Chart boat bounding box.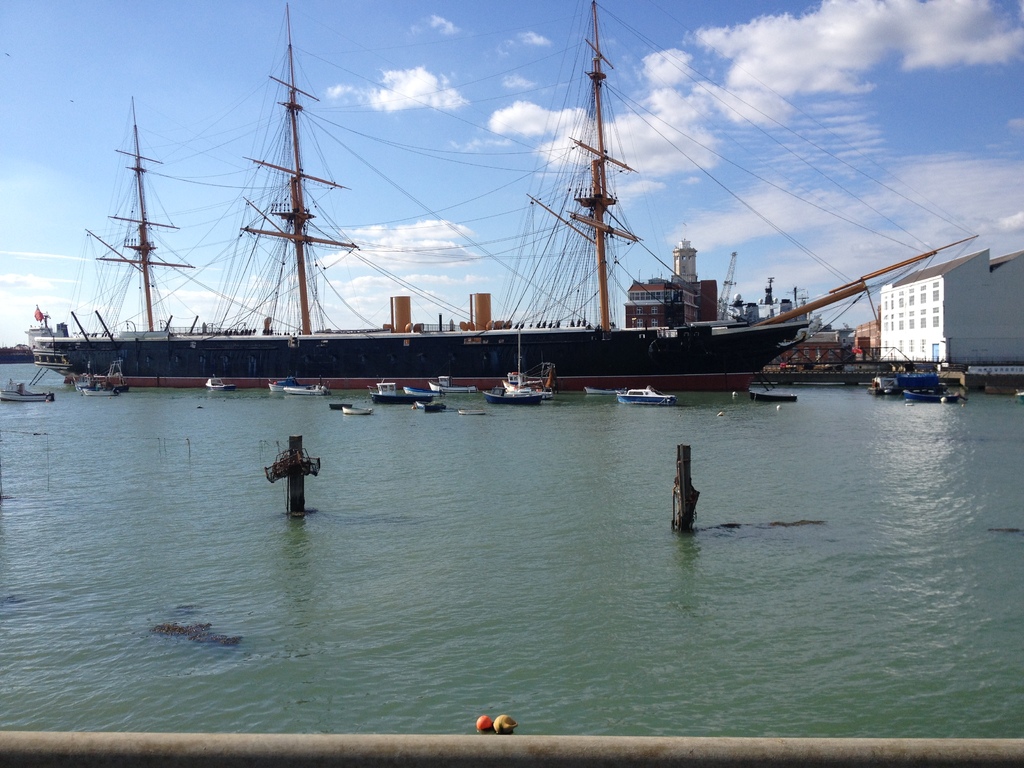
Charted: box(431, 373, 486, 392).
